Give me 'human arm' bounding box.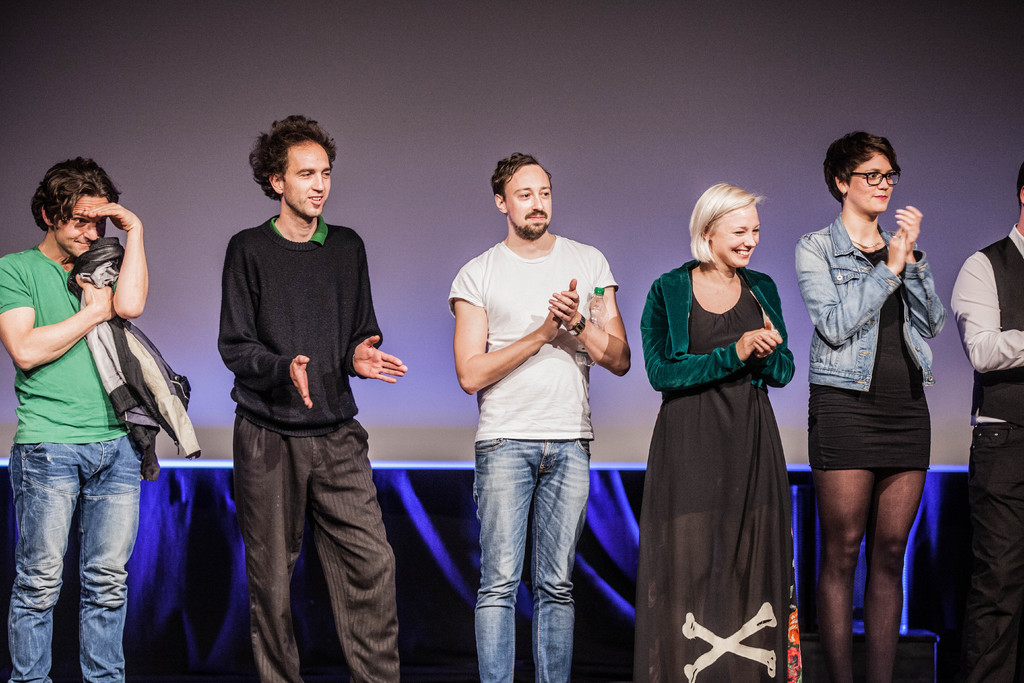
950 252 1023 372.
